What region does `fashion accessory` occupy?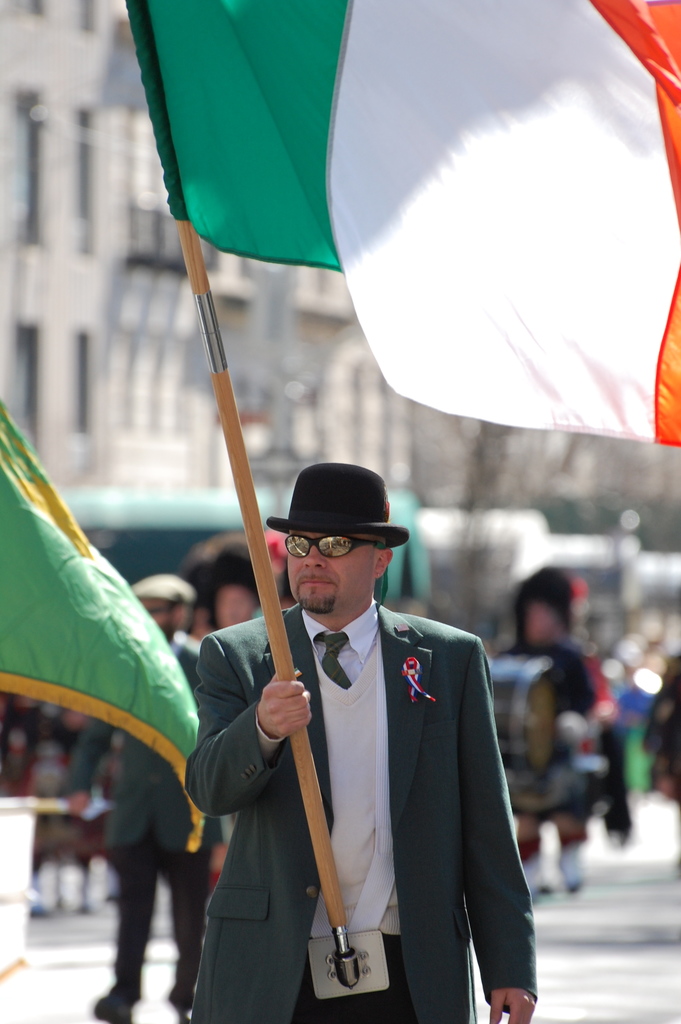
x1=316, y1=631, x2=354, y2=689.
